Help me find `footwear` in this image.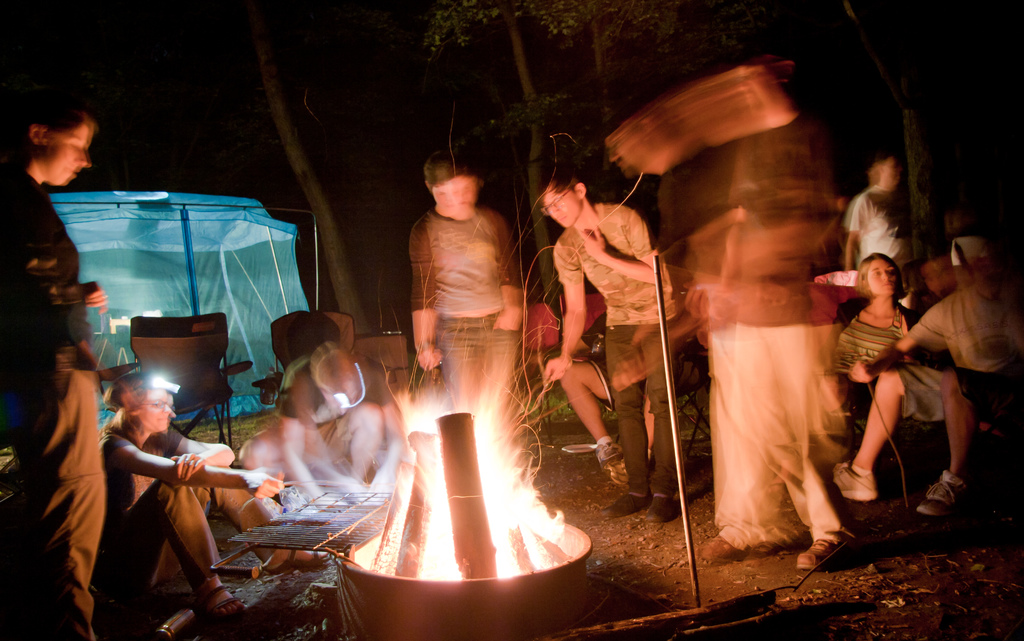
Found it: pyautogui.locateOnScreen(260, 545, 335, 581).
